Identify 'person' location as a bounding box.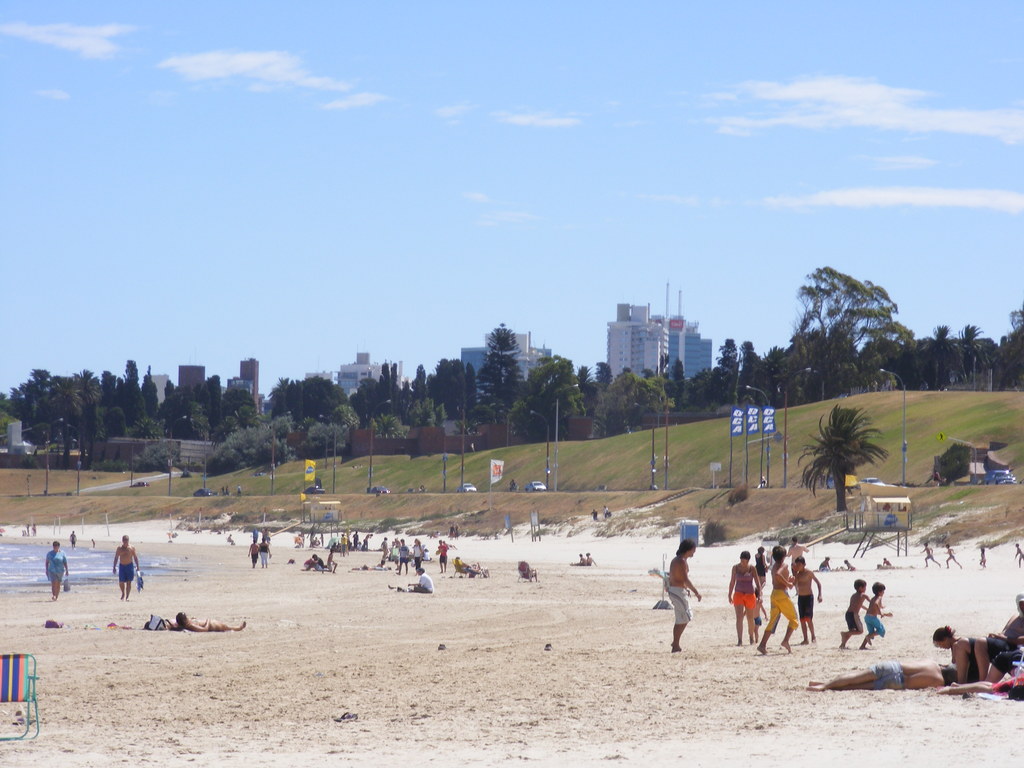
(788,558,821,643).
